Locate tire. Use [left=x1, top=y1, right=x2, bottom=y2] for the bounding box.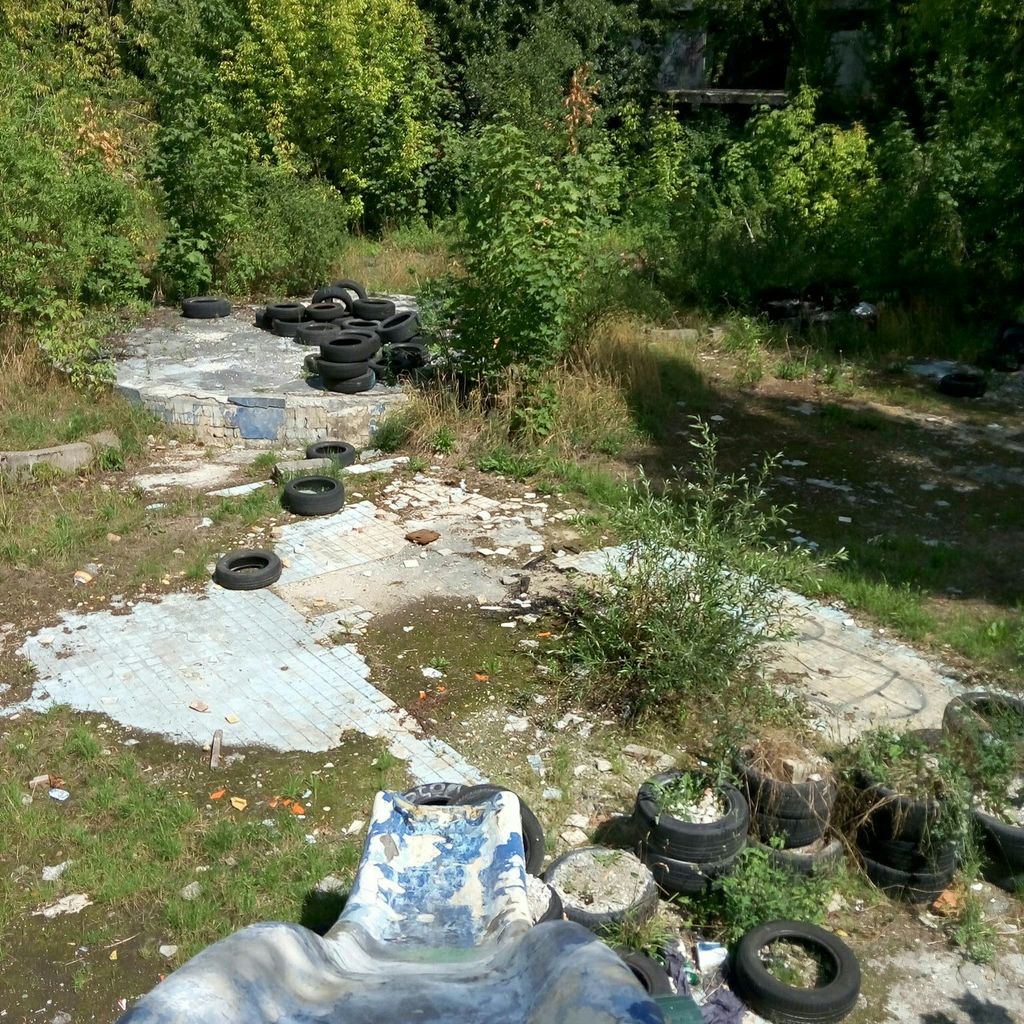
[left=393, top=778, right=470, bottom=810].
